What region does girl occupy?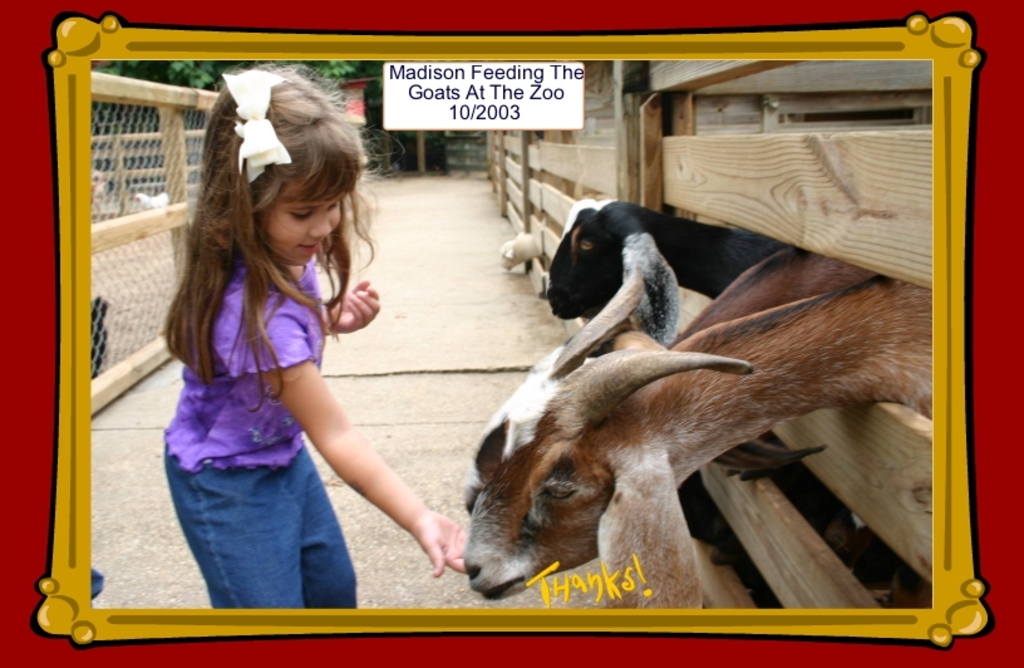
(left=164, top=69, right=468, bottom=608).
